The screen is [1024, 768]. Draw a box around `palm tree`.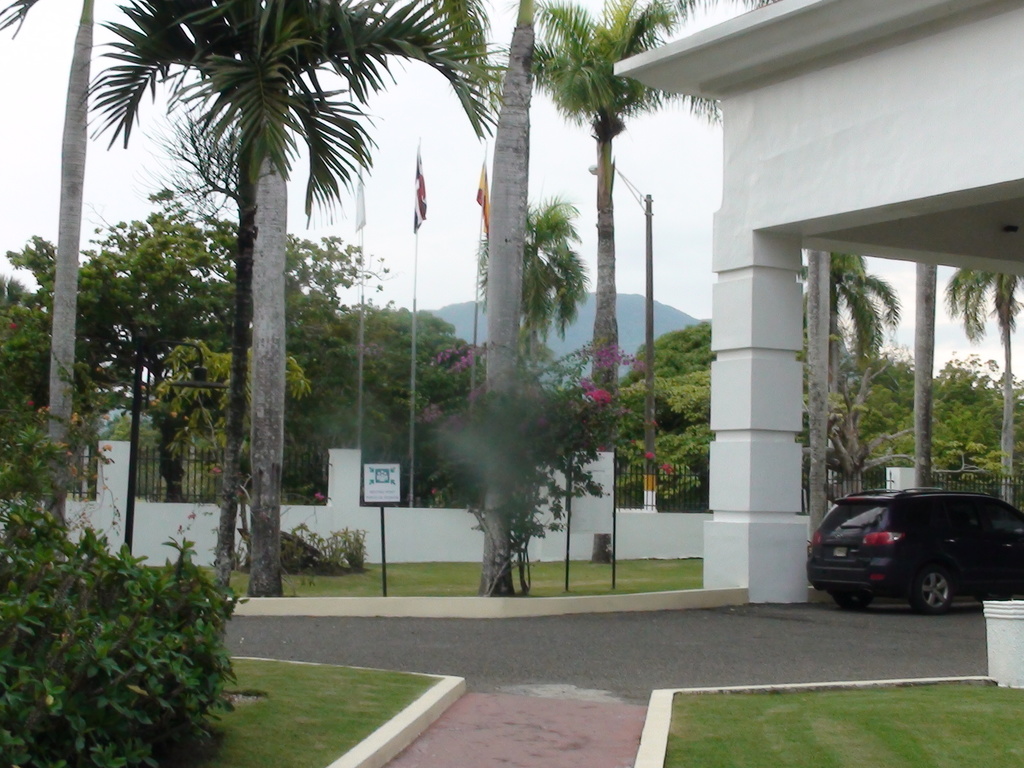
region(956, 271, 1023, 504).
